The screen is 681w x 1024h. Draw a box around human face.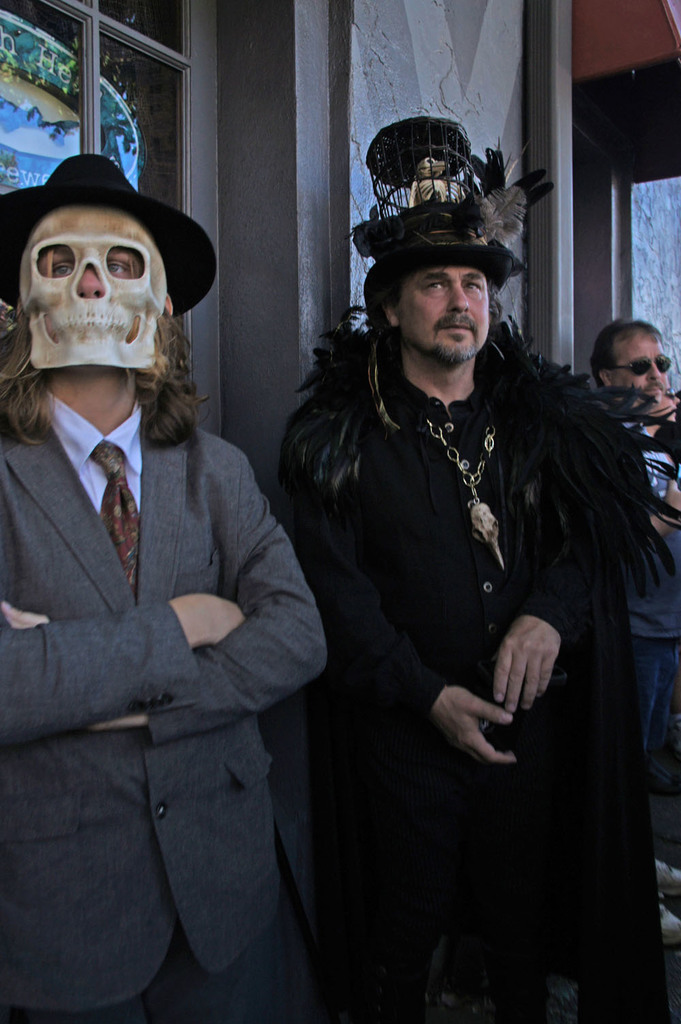
x1=16 y1=210 x2=166 y2=364.
